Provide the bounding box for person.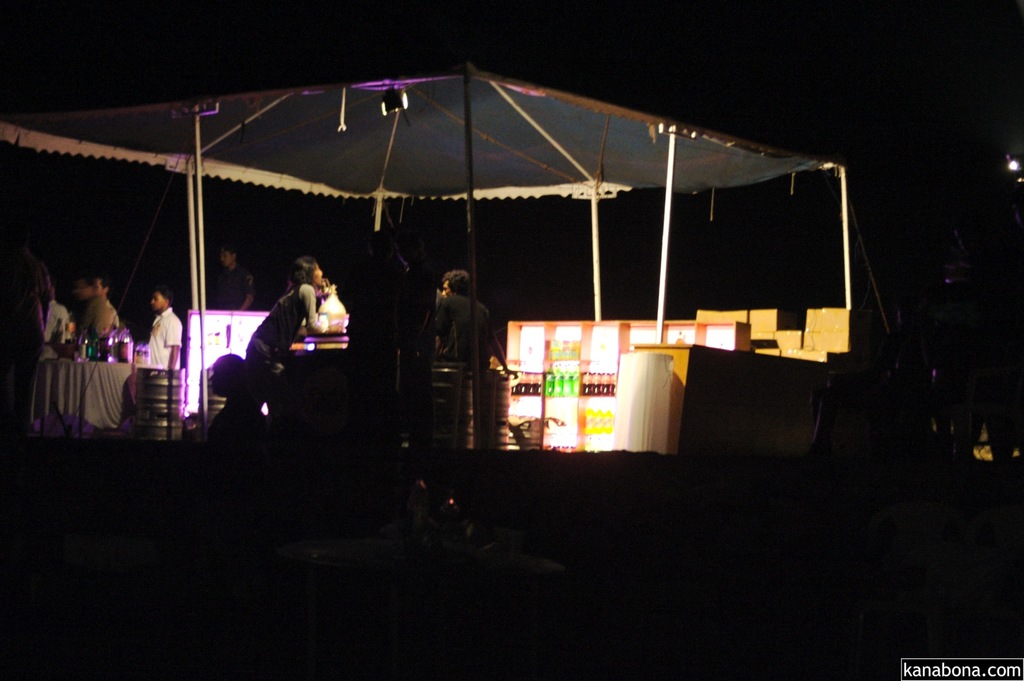
33, 274, 68, 364.
